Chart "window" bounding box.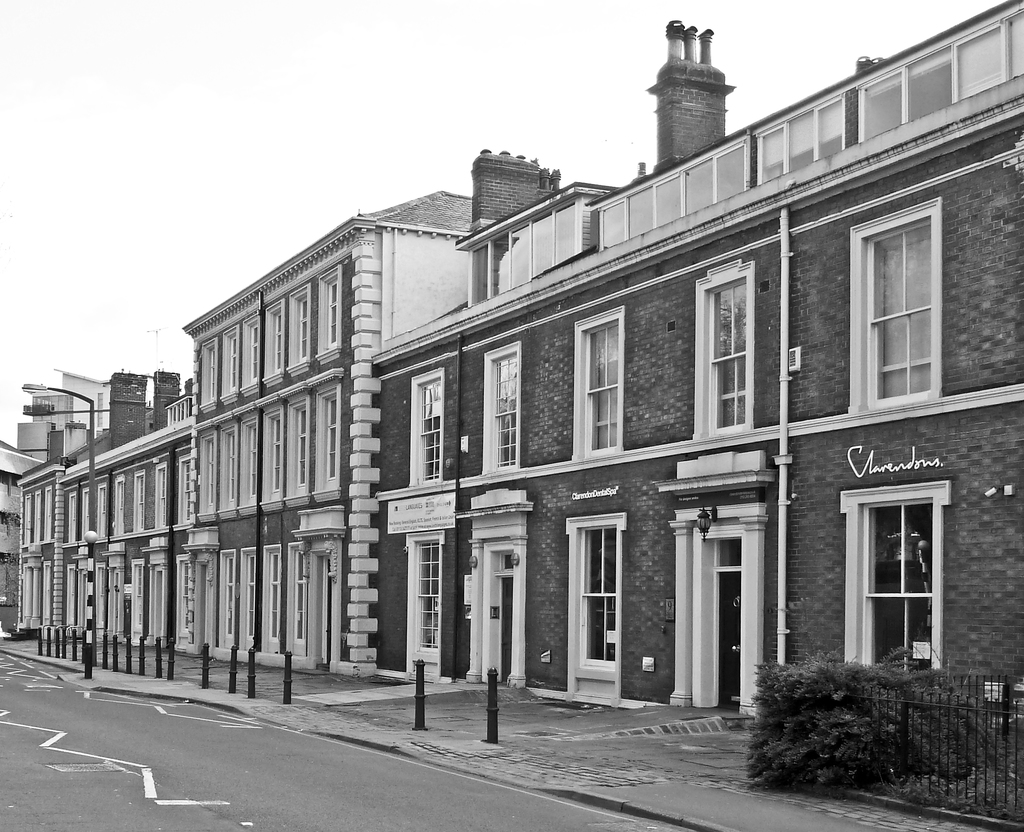
Charted: bbox=[694, 260, 756, 443].
